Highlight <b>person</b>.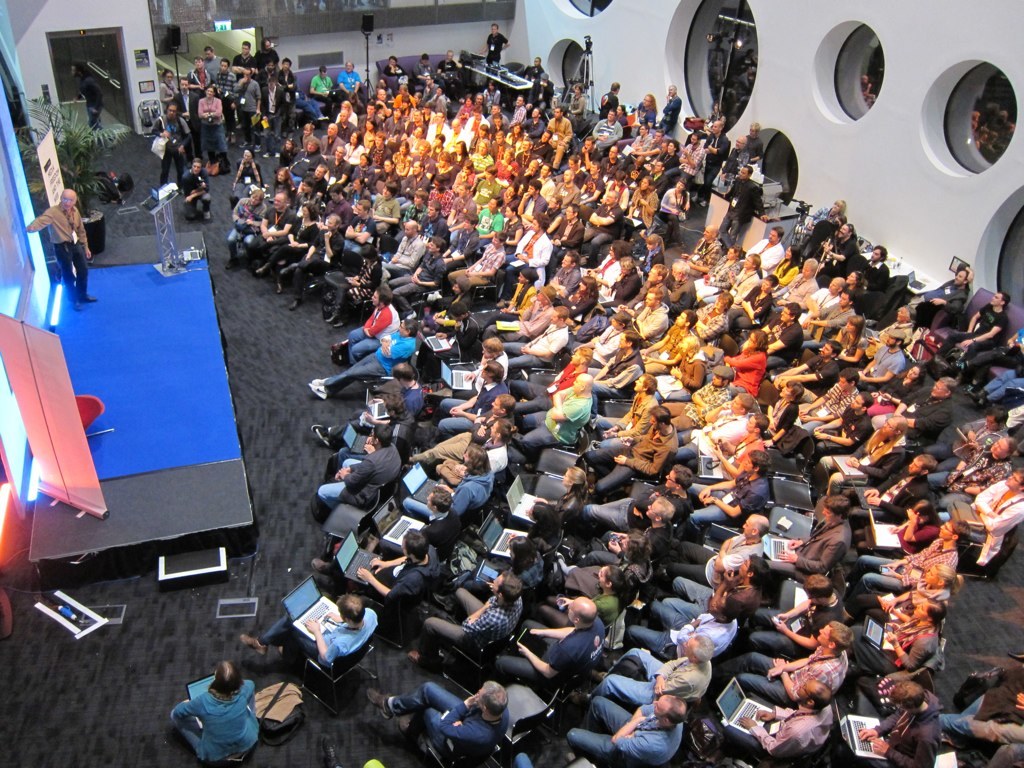
Highlighted region: BBox(863, 333, 906, 380).
